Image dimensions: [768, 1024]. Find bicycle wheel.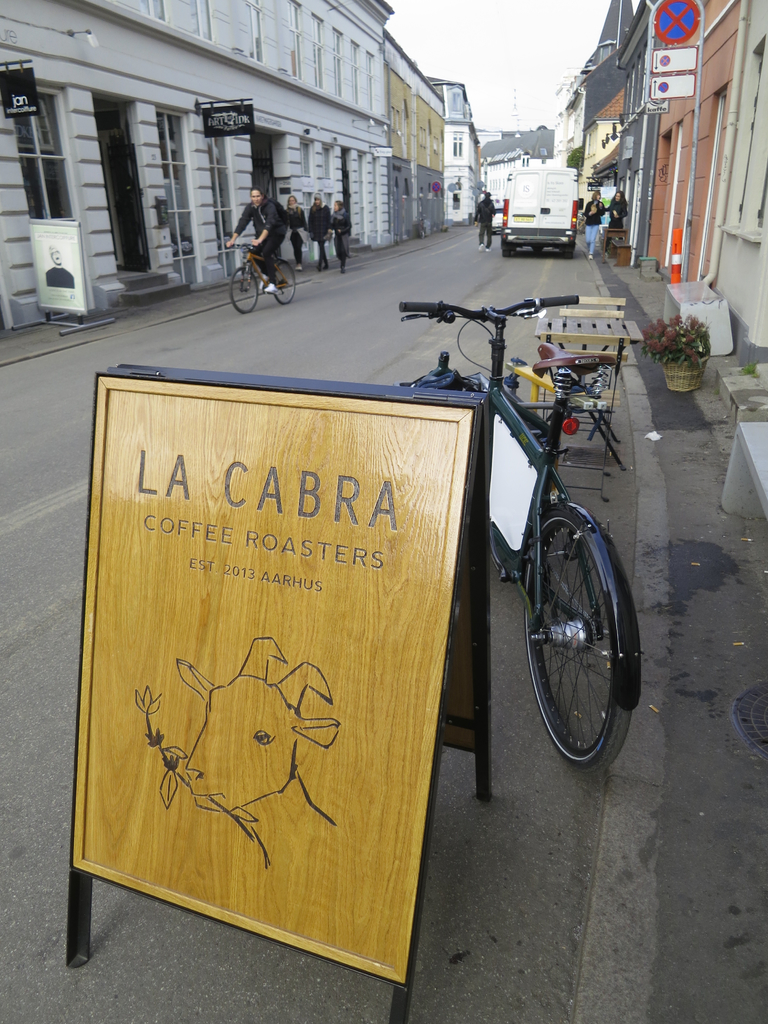
bbox=(512, 488, 643, 767).
